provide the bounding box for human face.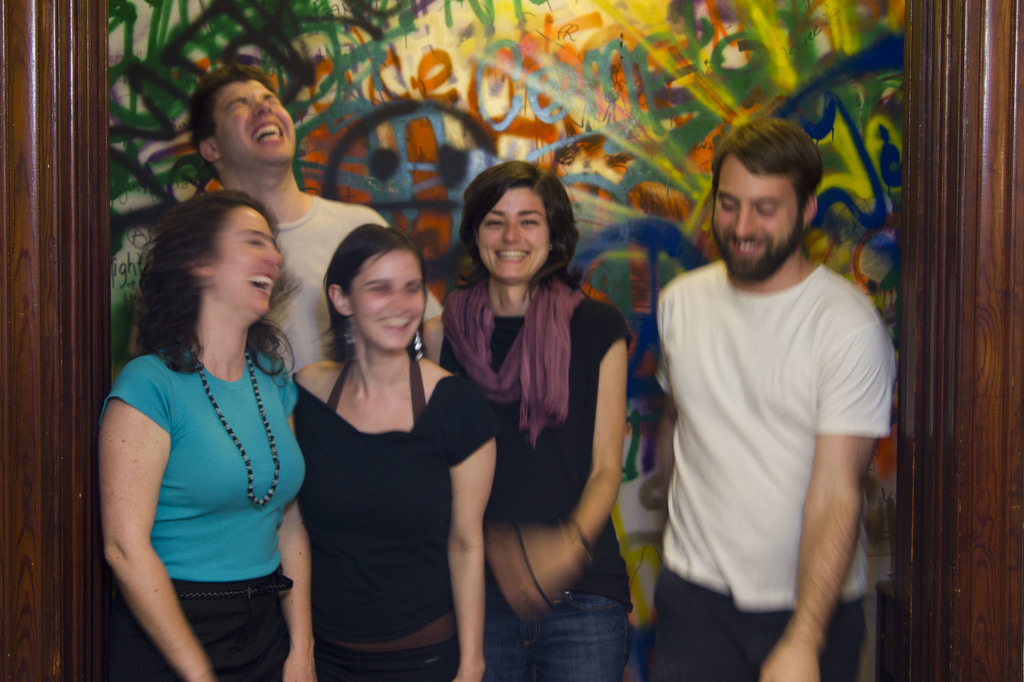
select_region(211, 77, 299, 170).
